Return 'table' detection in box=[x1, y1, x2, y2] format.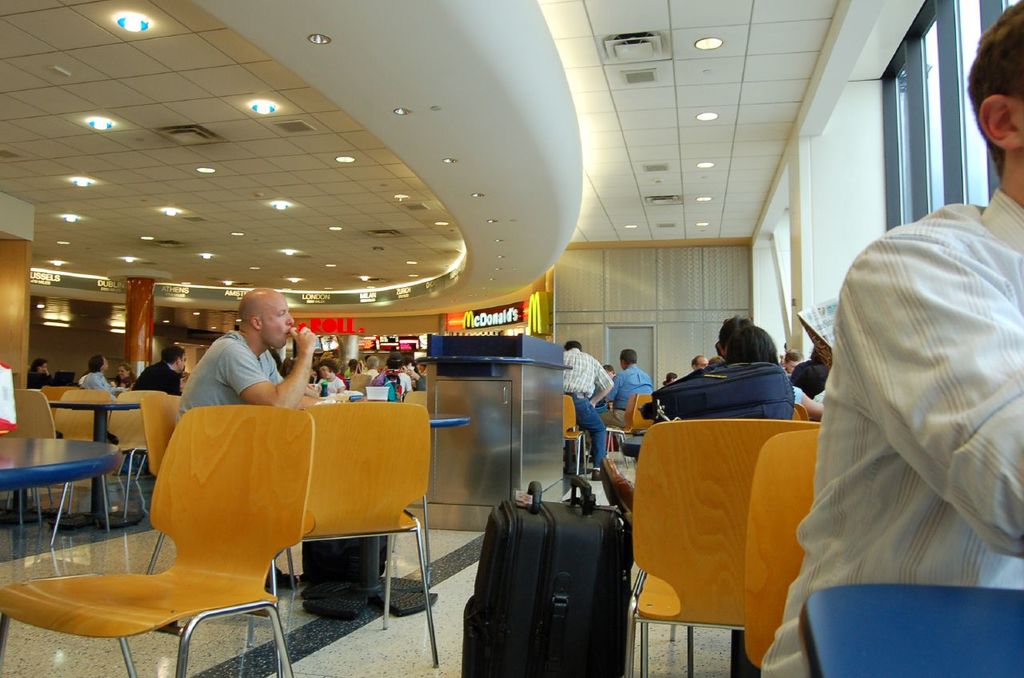
box=[428, 409, 476, 428].
